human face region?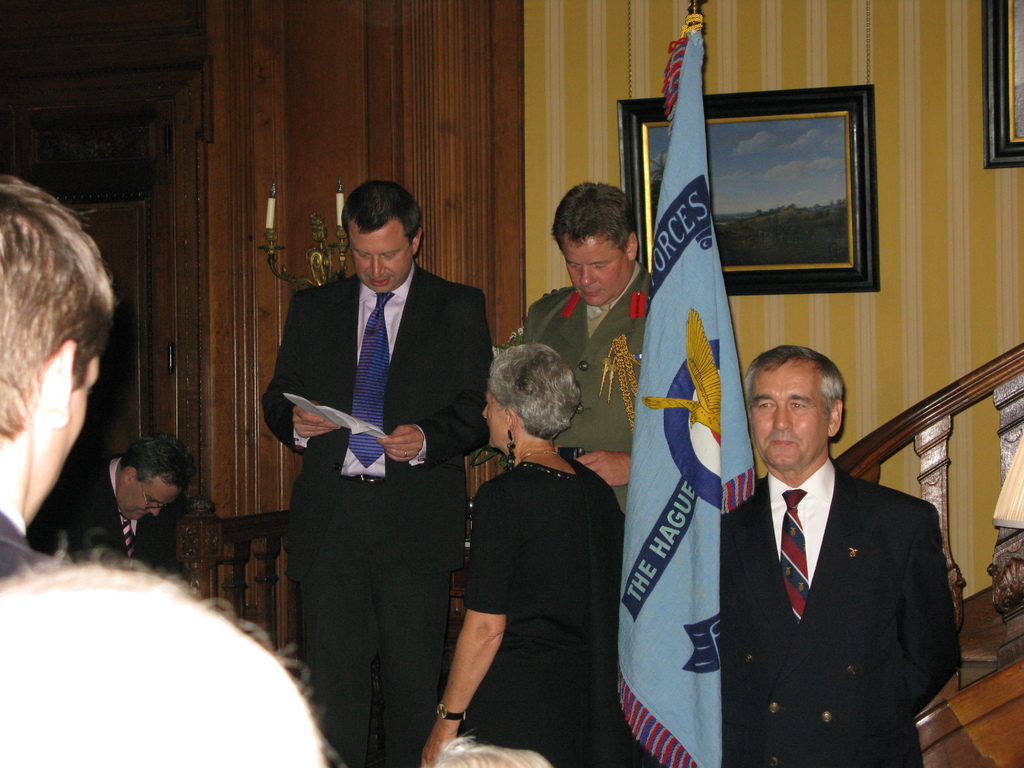
477, 389, 507, 445
